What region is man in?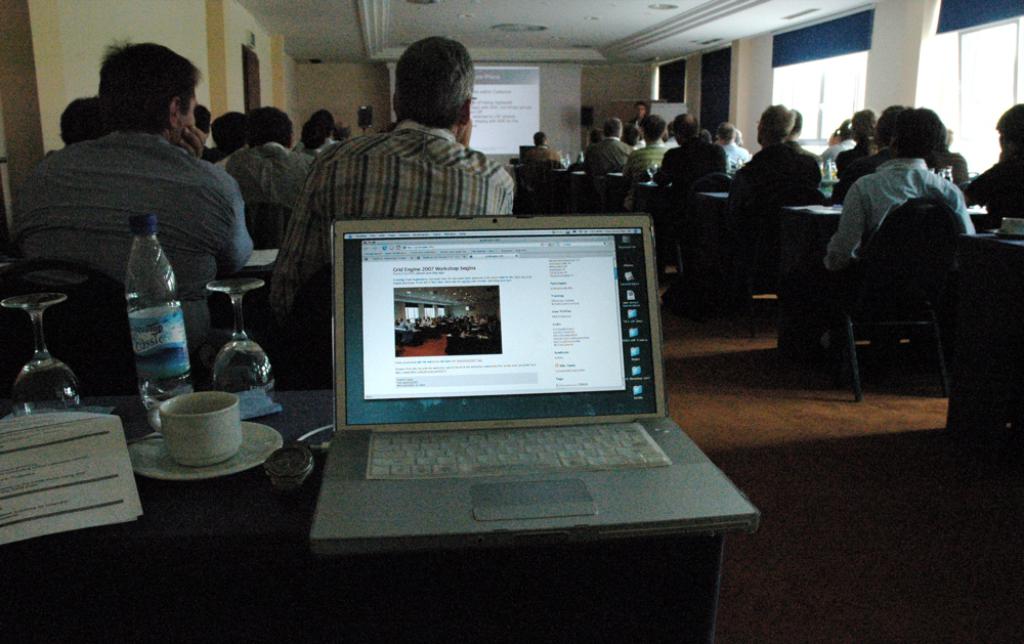
box=[728, 98, 817, 208].
